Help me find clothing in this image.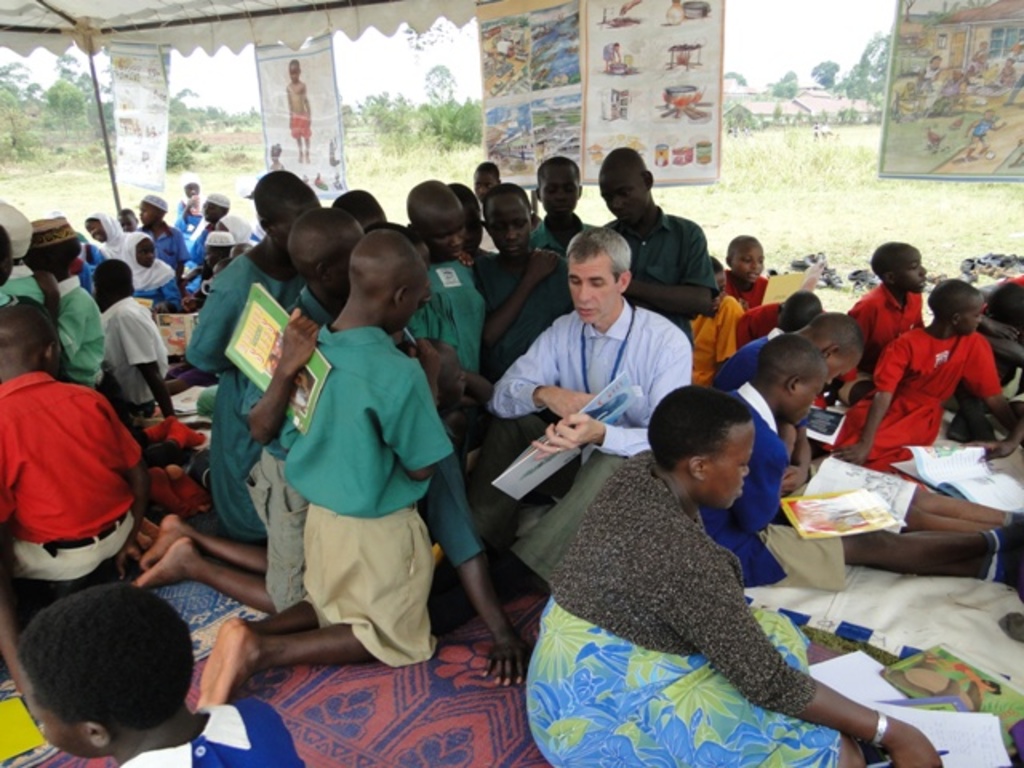
Found it: box(139, 222, 176, 264).
